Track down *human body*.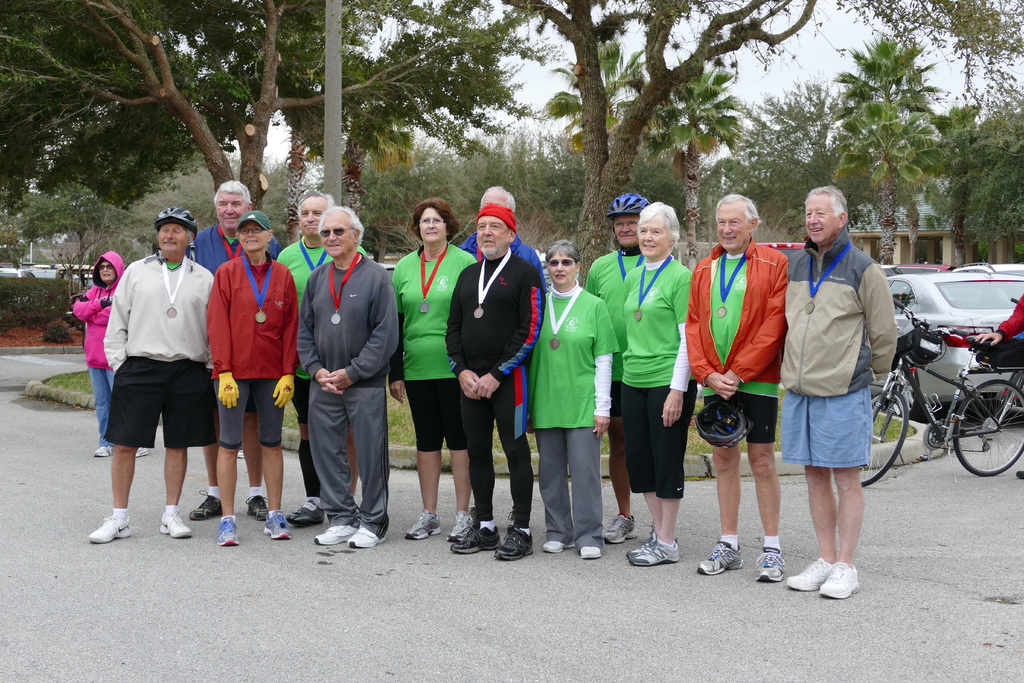
Tracked to x1=387 y1=200 x2=478 y2=544.
